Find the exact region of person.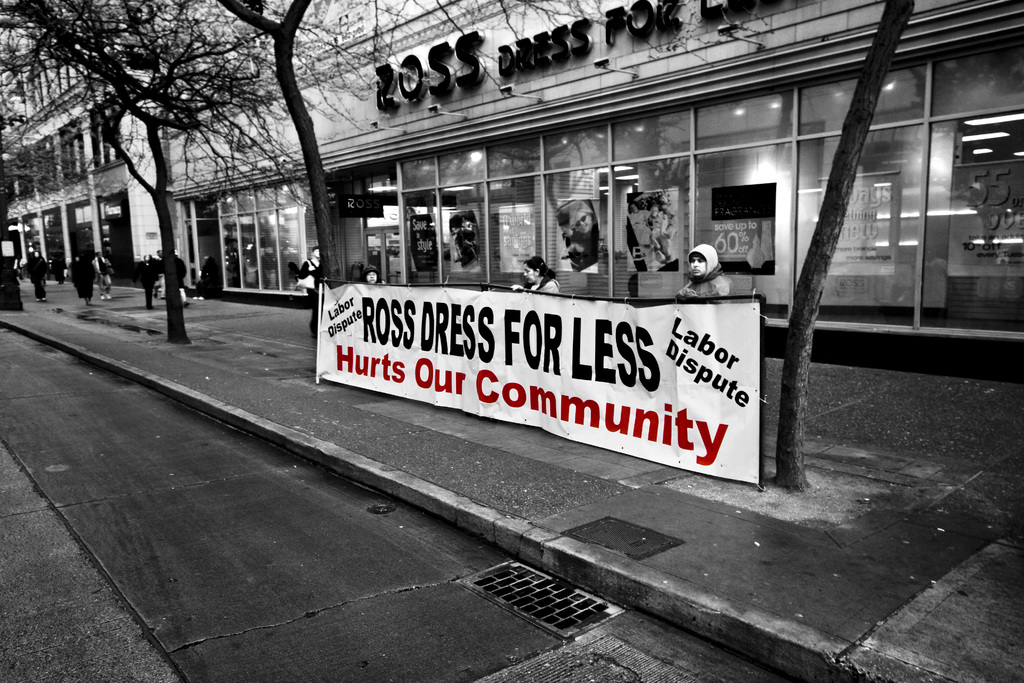
Exact region: bbox(129, 251, 161, 306).
